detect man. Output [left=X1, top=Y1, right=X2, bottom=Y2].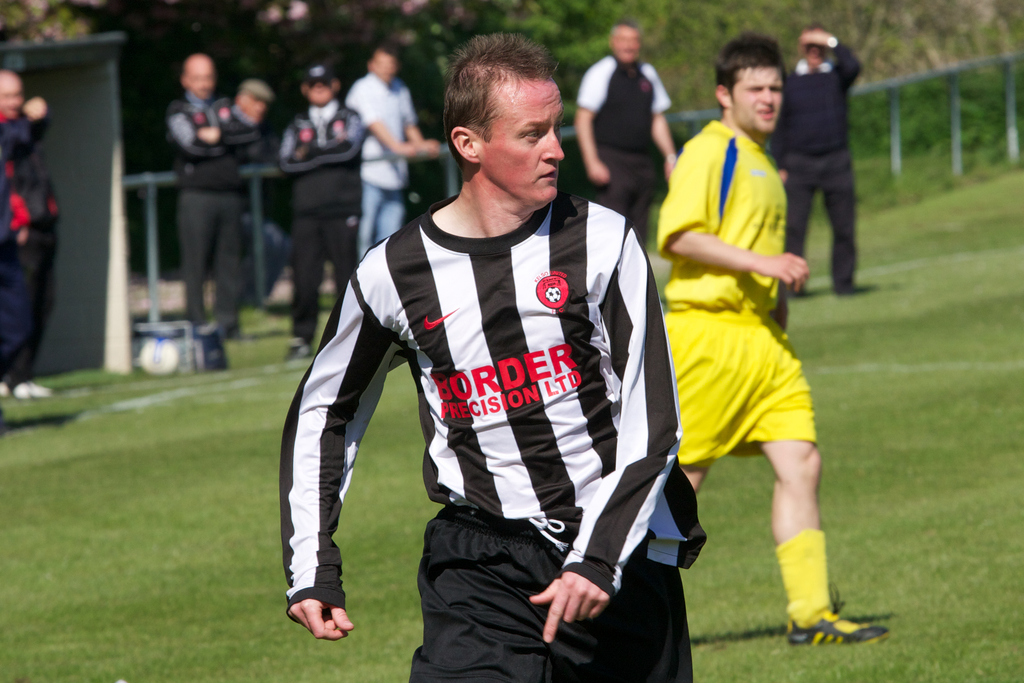
[left=653, top=30, right=890, bottom=646].
